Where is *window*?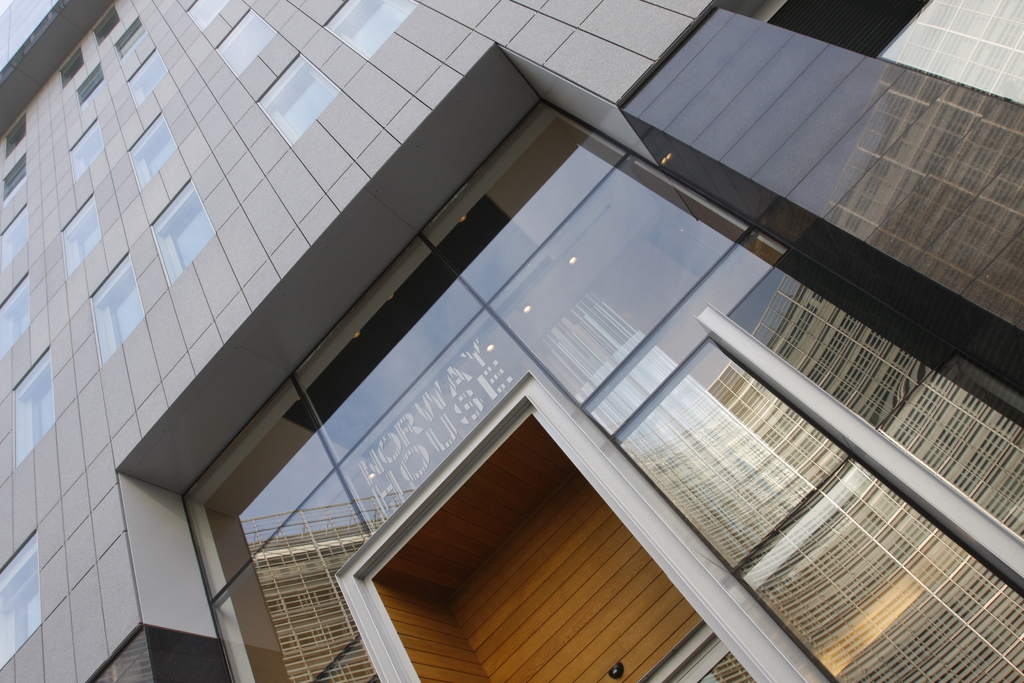
Rect(252, 54, 346, 147).
